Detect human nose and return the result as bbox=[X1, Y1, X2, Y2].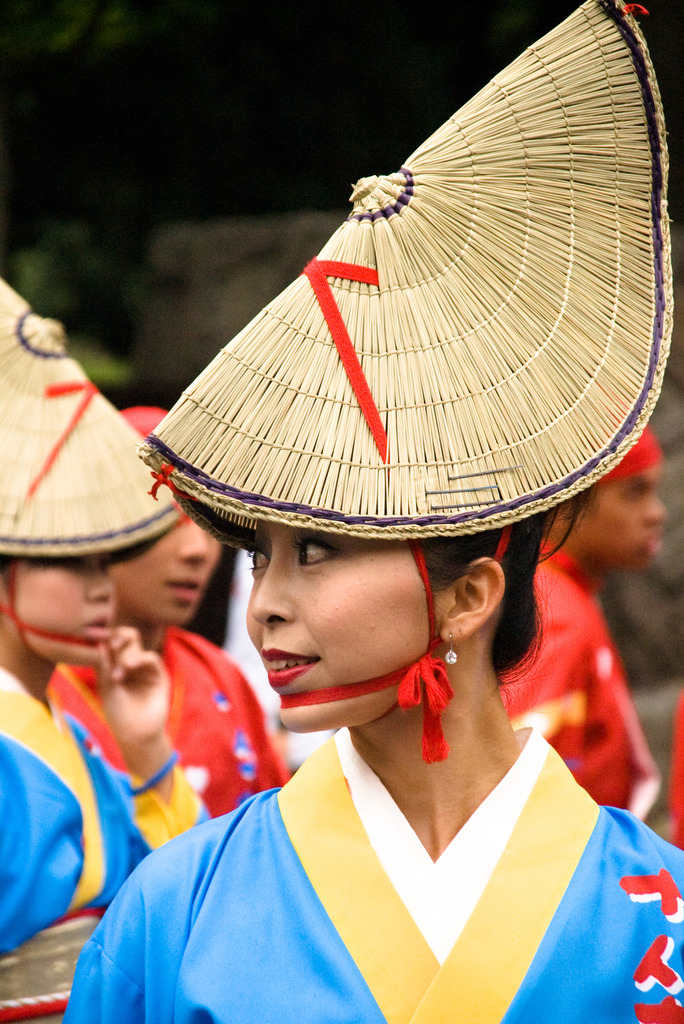
bbox=[89, 567, 114, 604].
